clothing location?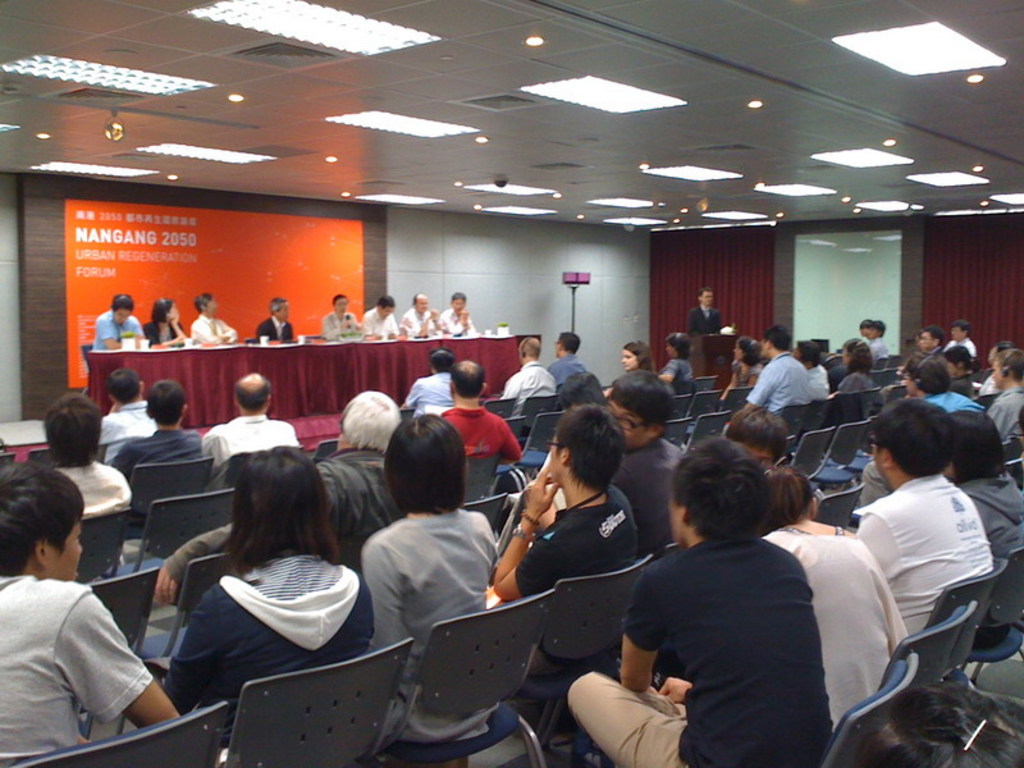
locate(517, 468, 632, 586)
